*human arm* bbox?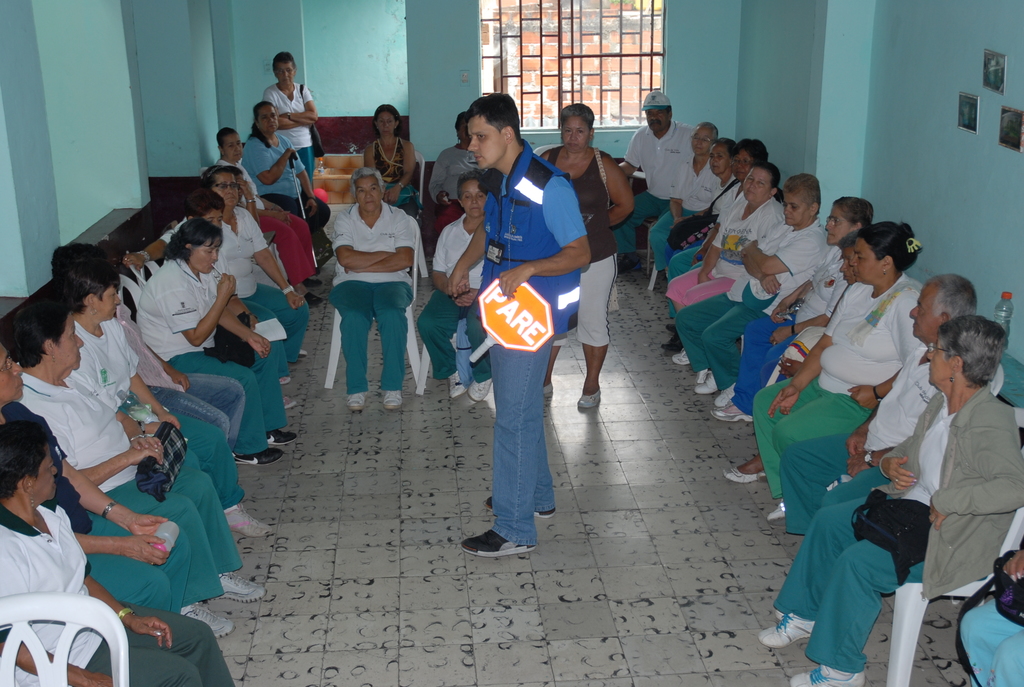
detection(235, 177, 261, 224)
